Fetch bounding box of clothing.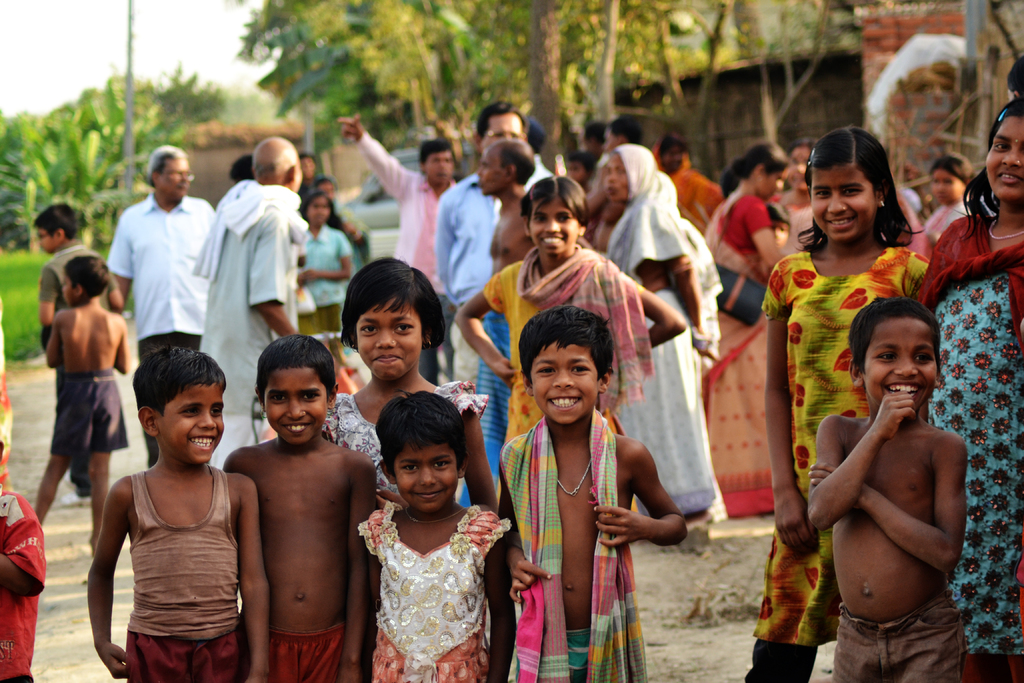
Bbox: (x1=604, y1=139, x2=727, y2=523).
